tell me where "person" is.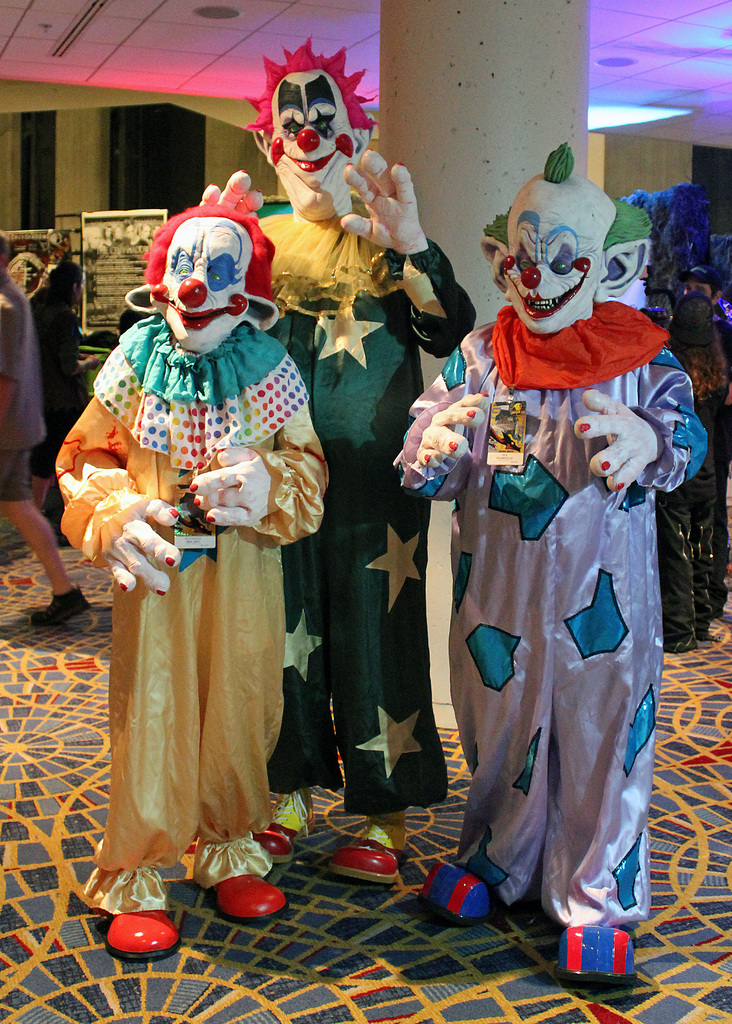
"person" is at {"left": 0, "top": 228, "right": 86, "bottom": 632}.
